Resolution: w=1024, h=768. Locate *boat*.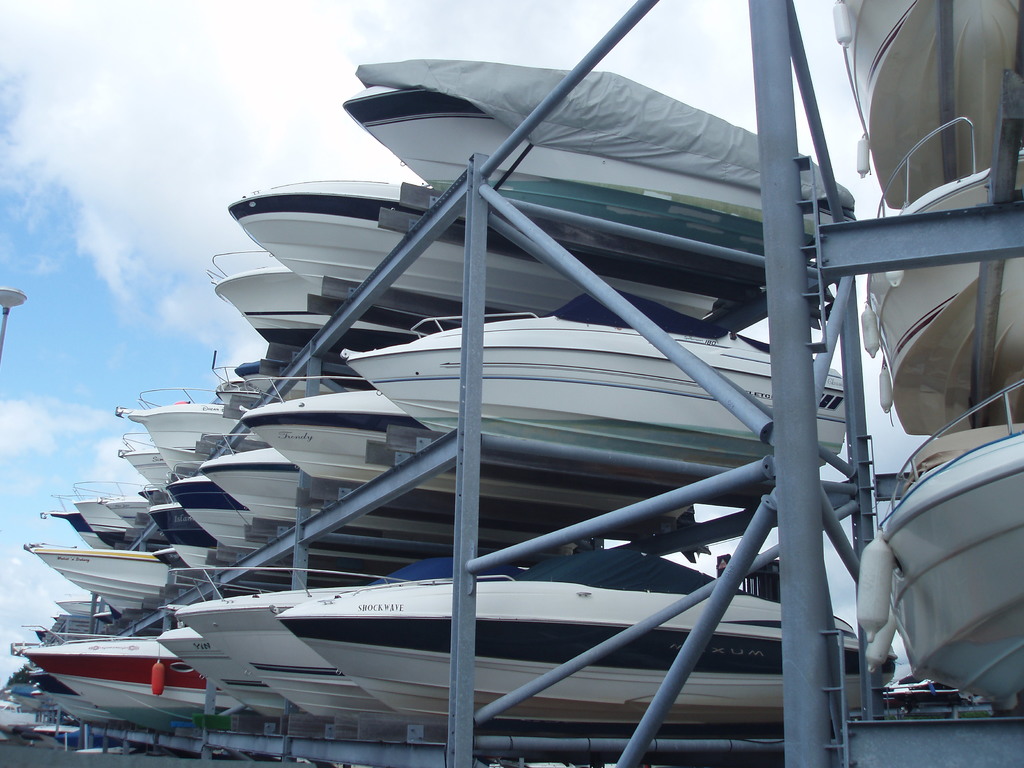
region(0, 696, 39, 743).
